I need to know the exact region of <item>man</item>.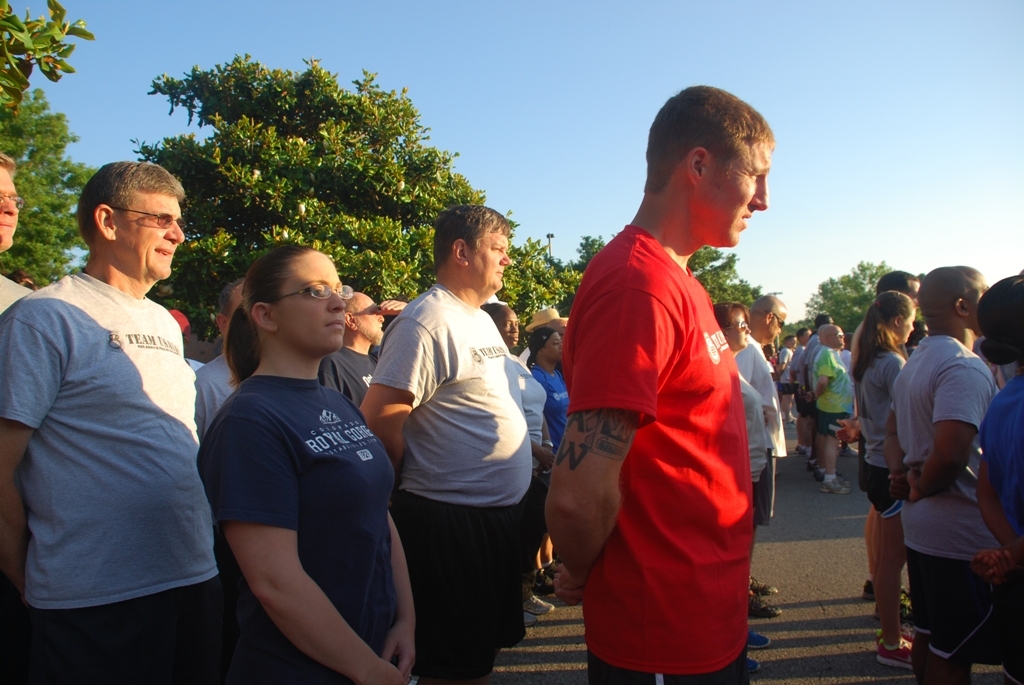
Region: l=834, t=270, r=919, b=622.
